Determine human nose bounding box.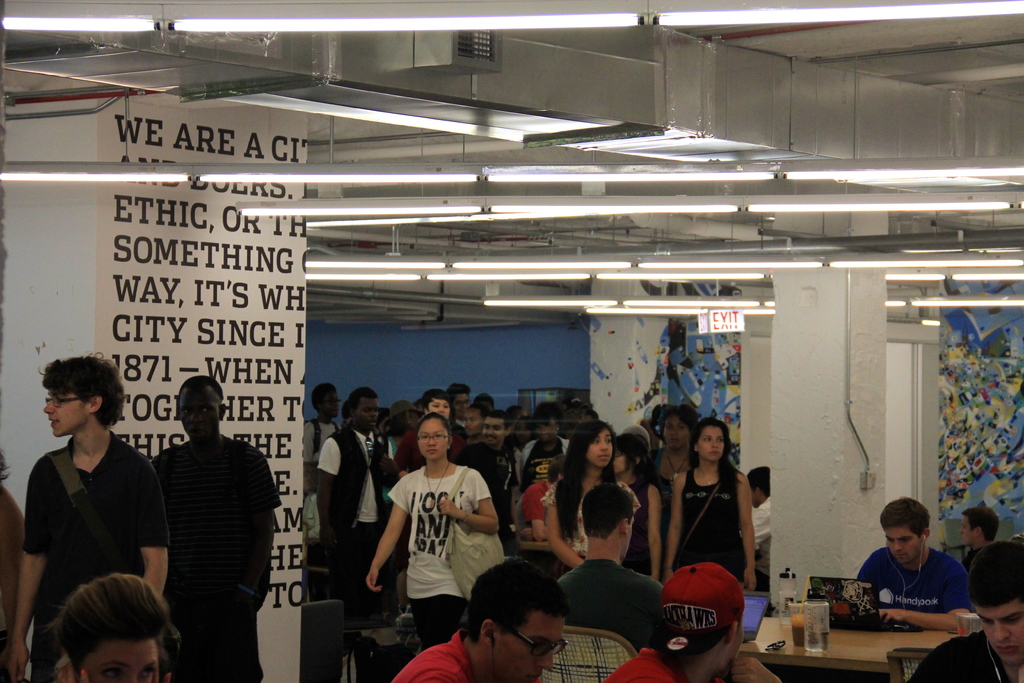
Determined: left=193, top=413, right=204, bottom=422.
